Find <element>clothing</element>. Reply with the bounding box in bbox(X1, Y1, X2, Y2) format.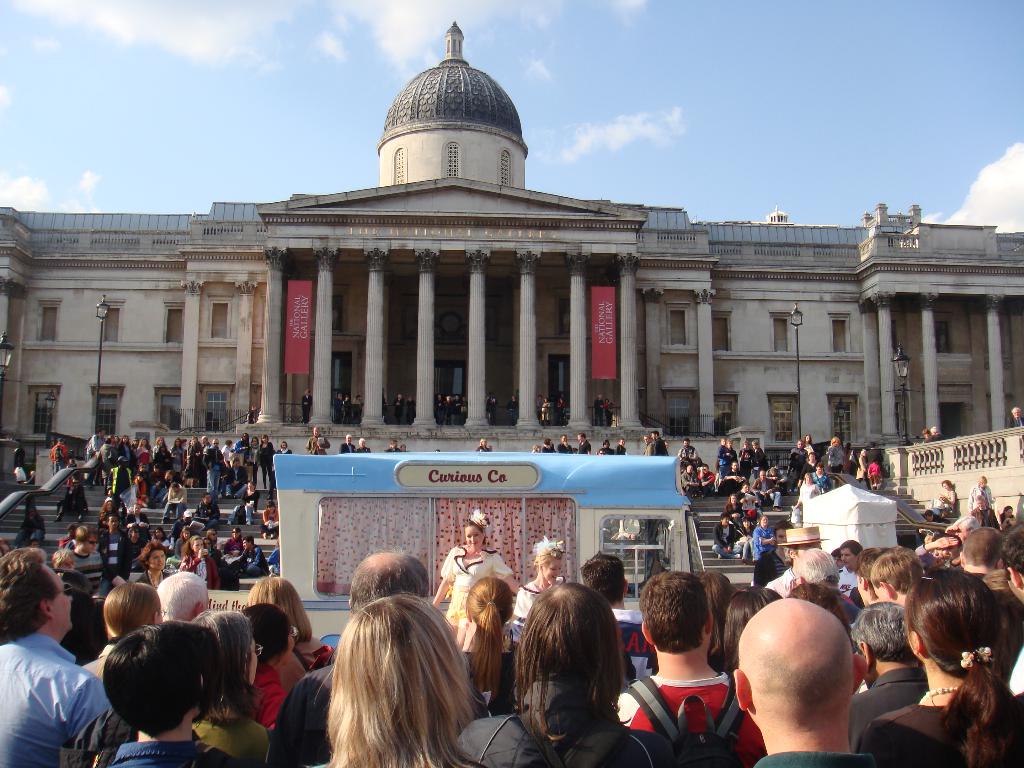
bbox(393, 397, 403, 420).
